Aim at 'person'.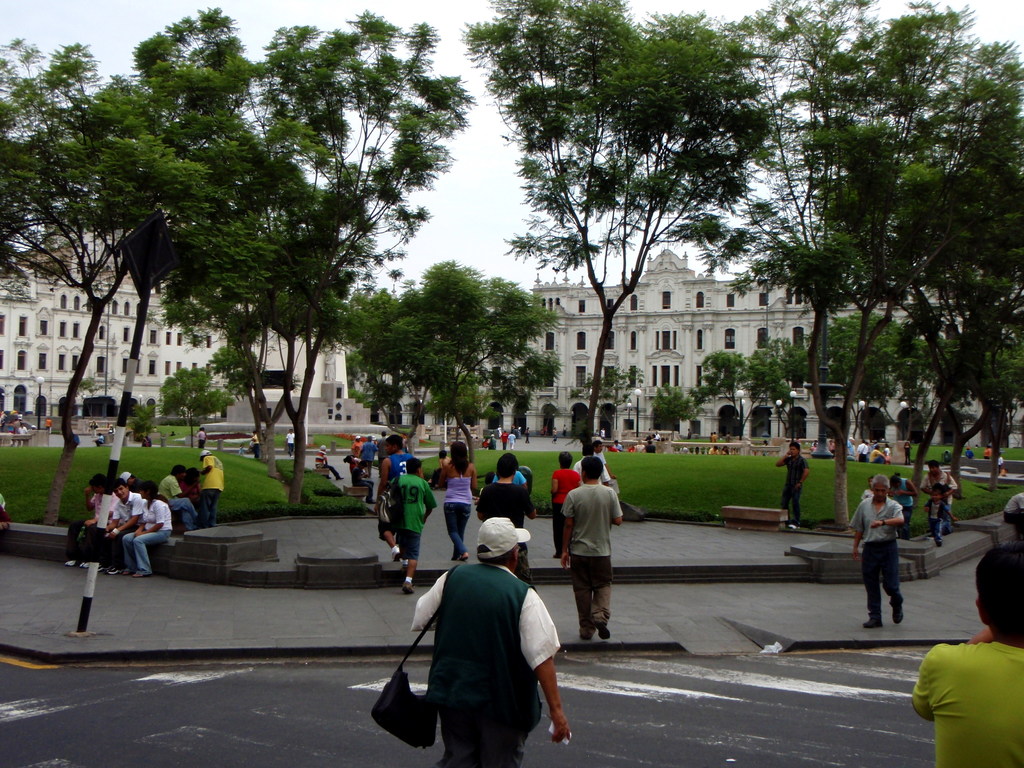
Aimed at Rect(411, 518, 573, 767).
